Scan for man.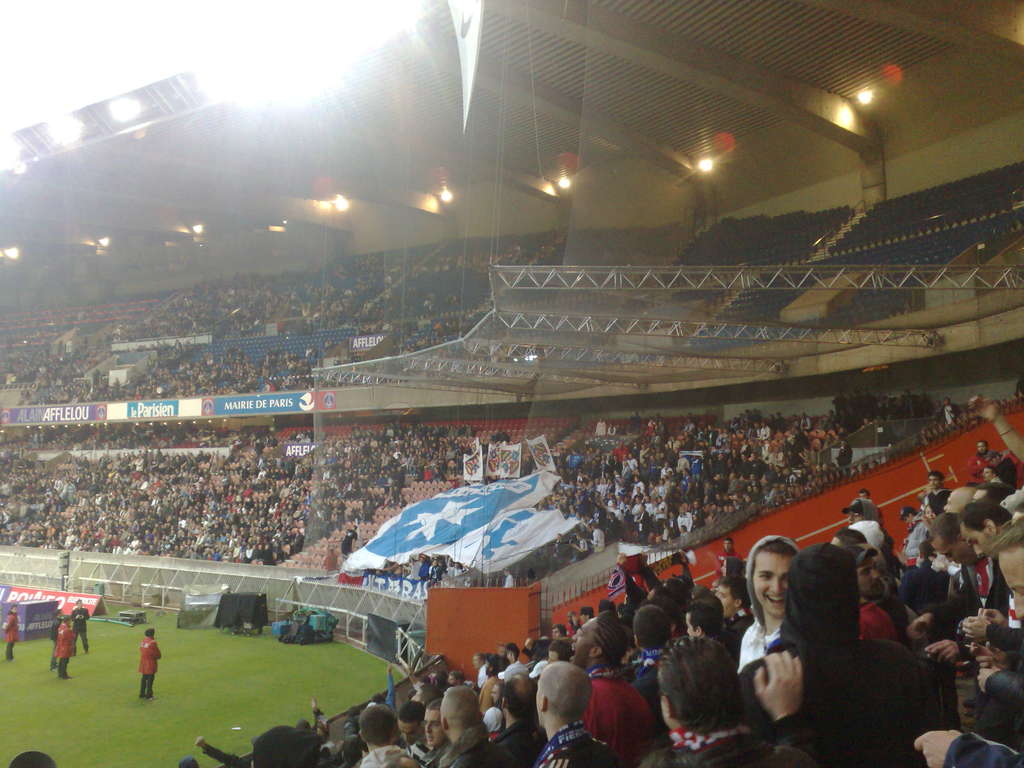
Scan result: crop(52, 613, 72, 683).
